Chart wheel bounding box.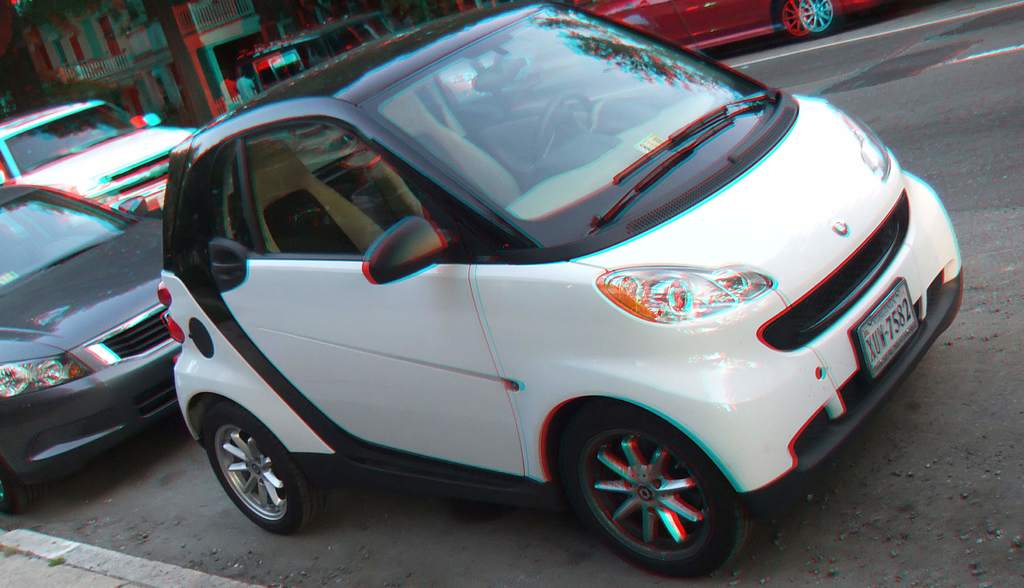
Charted: 0/454/36/521.
